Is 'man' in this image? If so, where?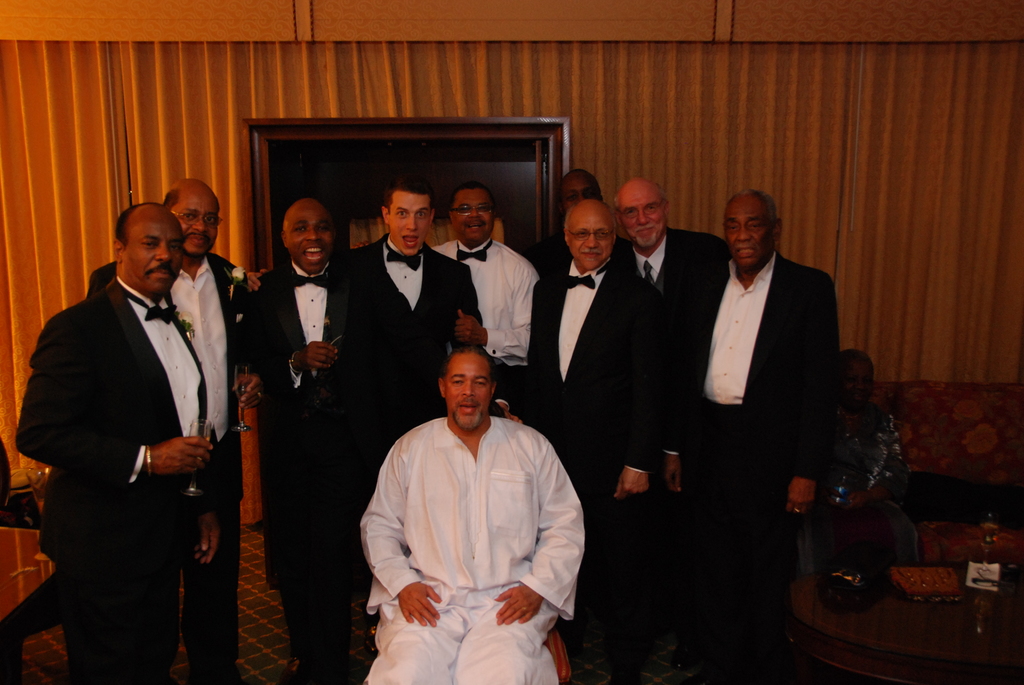
Yes, at x1=662 y1=191 x2=840 y2=670.
